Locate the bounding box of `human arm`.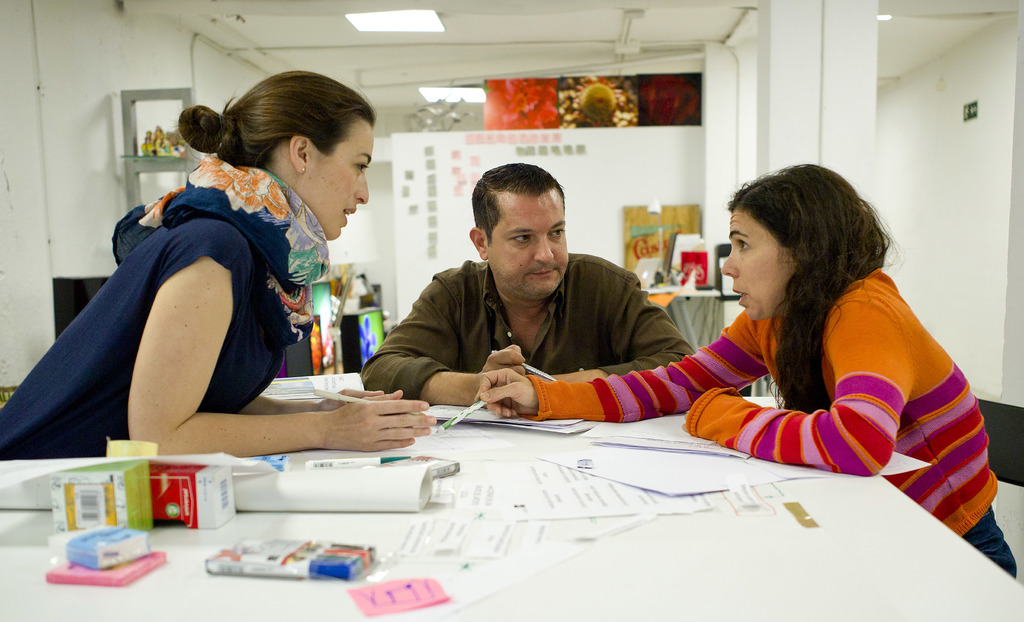
Bounding box: detection(352, 270, 520, 407).
